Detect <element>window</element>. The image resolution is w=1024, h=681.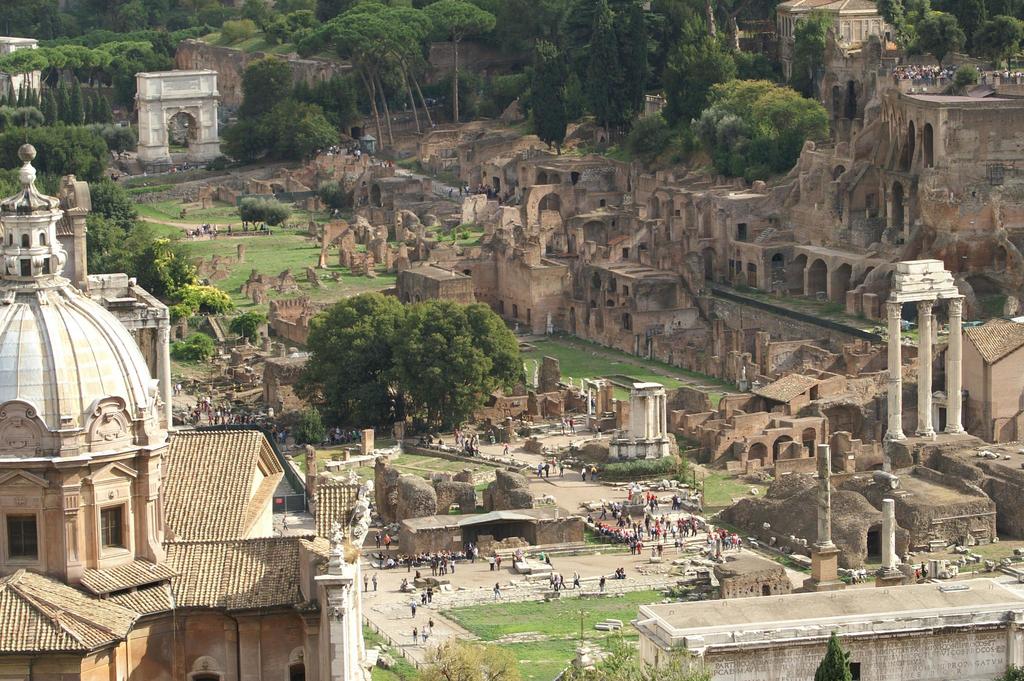
{"left": 183, "top": 653, "right": 225, "bottom": 680}.
